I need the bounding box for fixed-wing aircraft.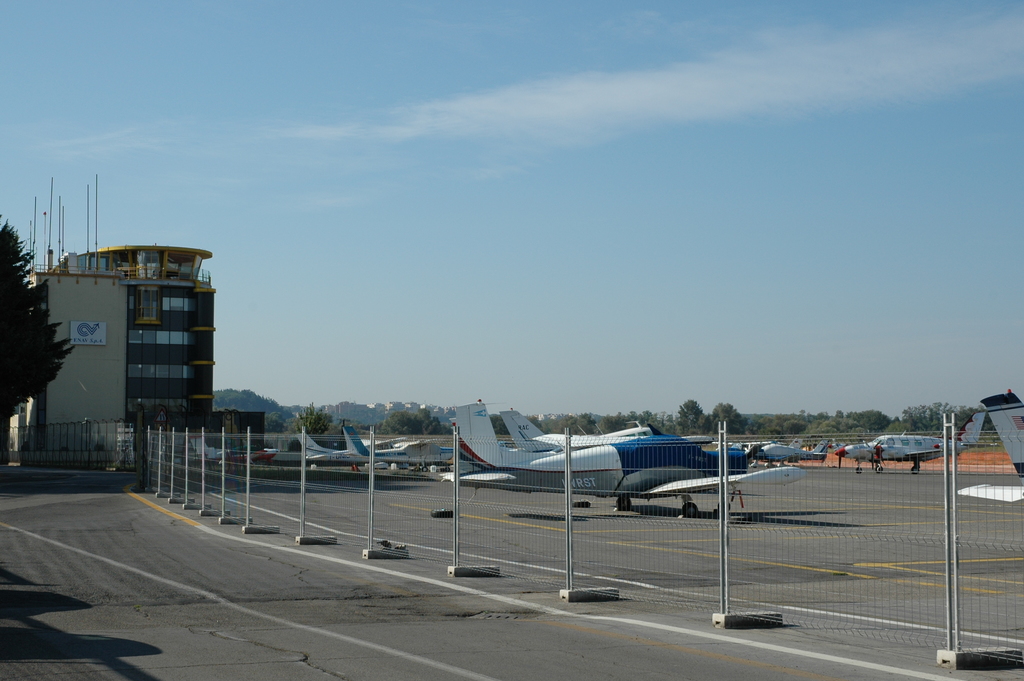
Here it is: x1=181, y1=433, x2=283, y2=469.
